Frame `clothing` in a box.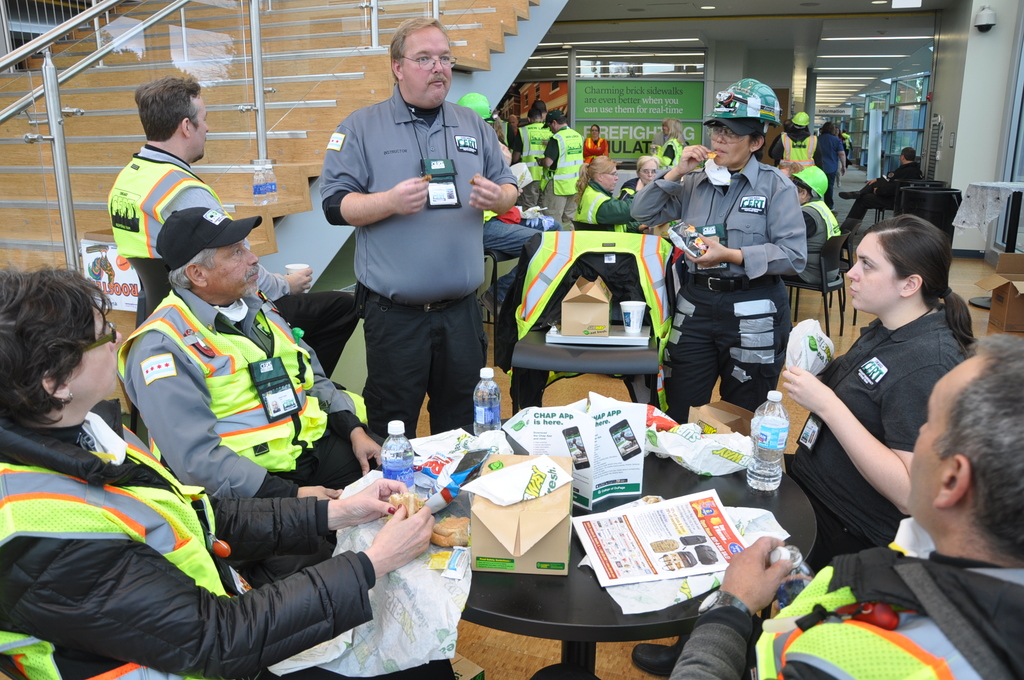
[left=618, top=147, right=816, bottom=417].
